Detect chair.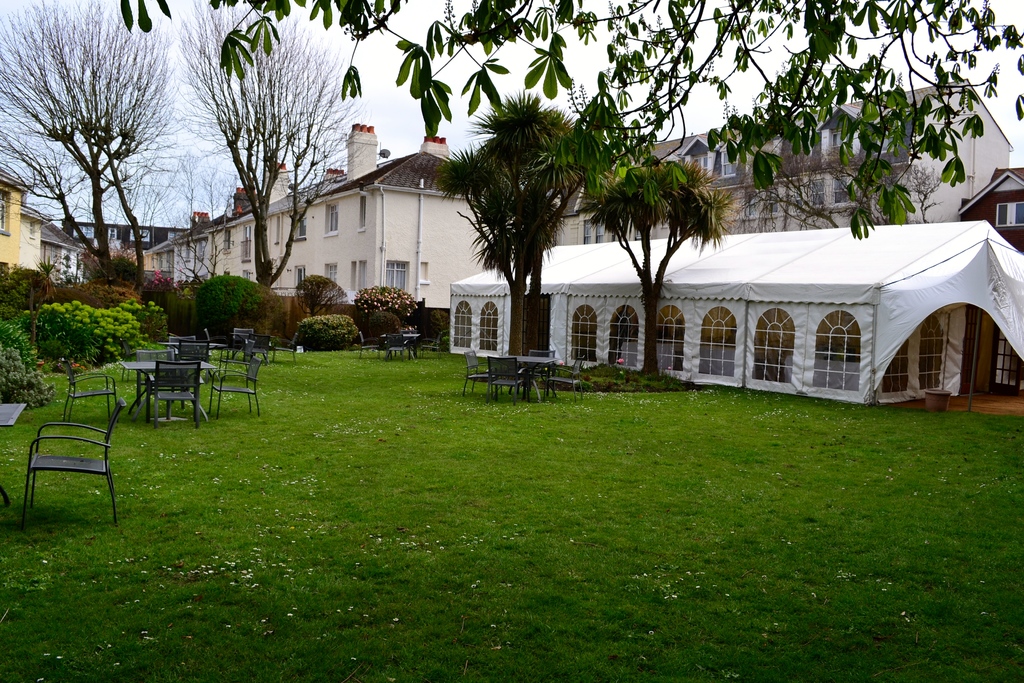
Detected at rect(483, 352, 527, 407).
